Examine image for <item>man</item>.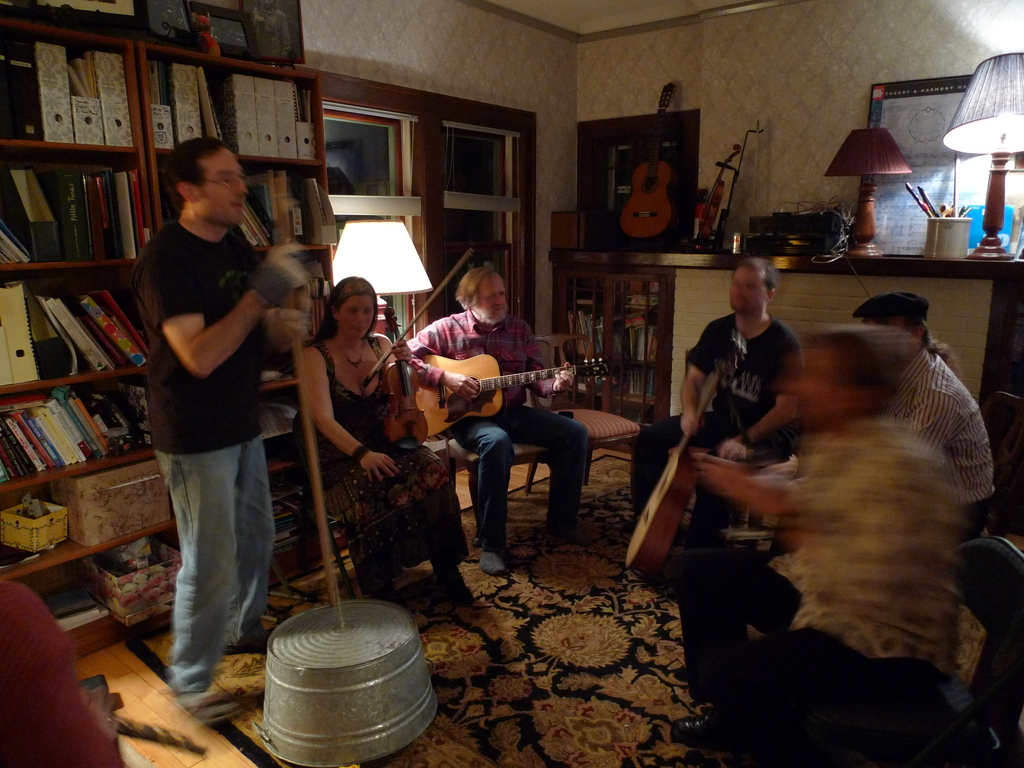
Examination result: bbox(406, 267, 588, 579).
